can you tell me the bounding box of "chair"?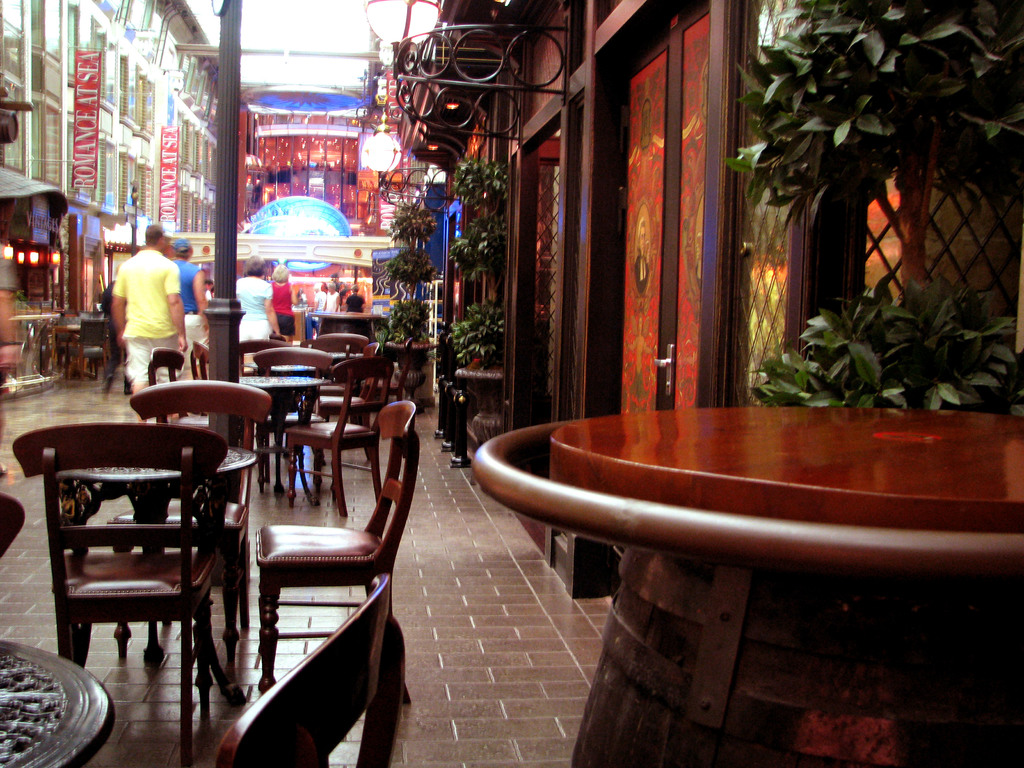
(285, 356, 397, 519).
